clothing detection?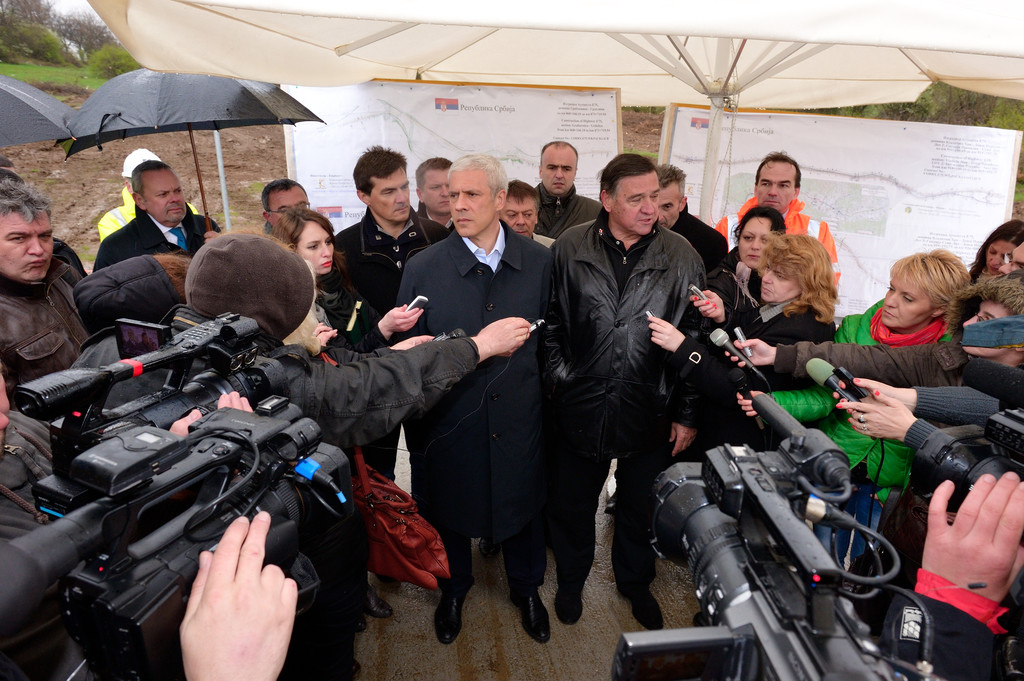
l=902, t=388, r=998, b=451
